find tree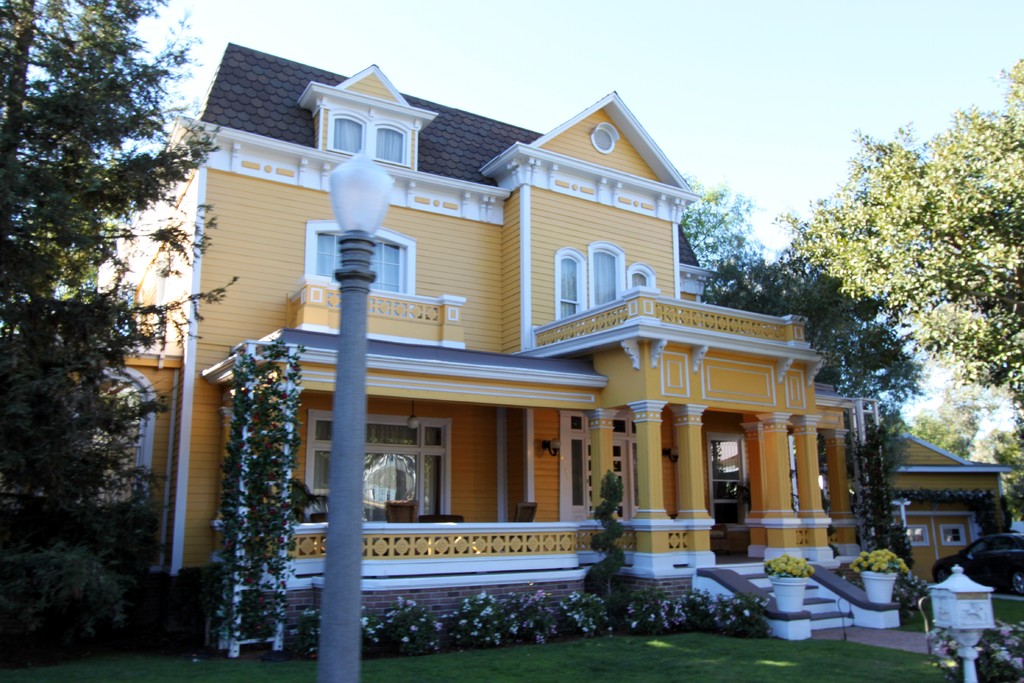
904,397,980,465
